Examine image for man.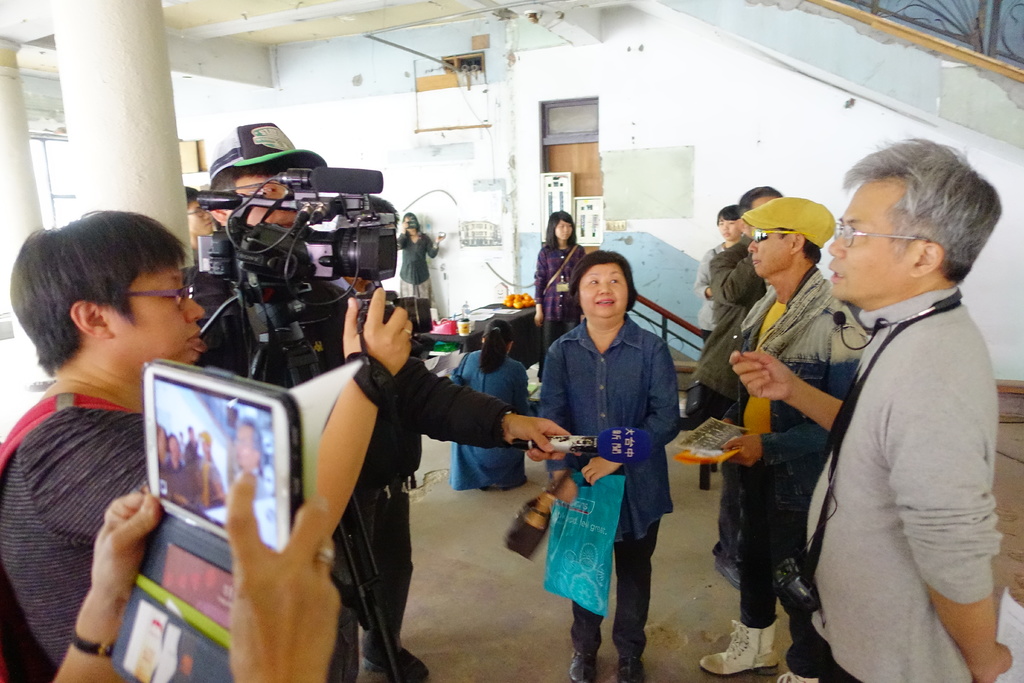
Examination result: bbox=(225, 415, 269, 548).
